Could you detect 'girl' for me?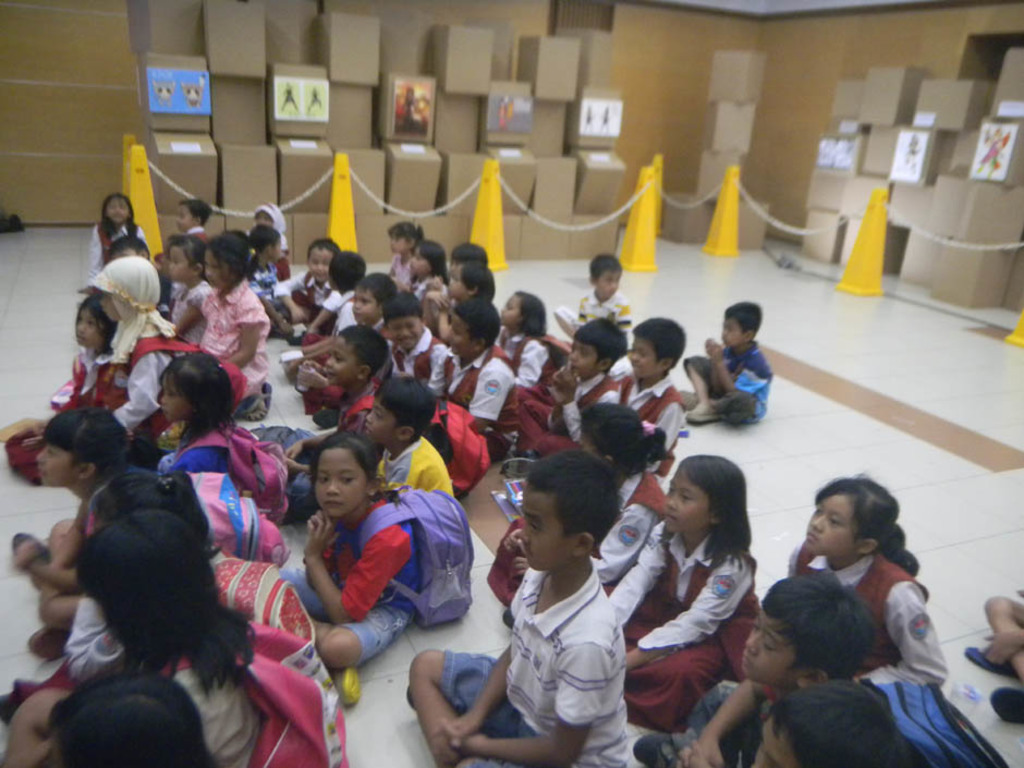
Detection result: Rect(88, 252, 203, 449).
